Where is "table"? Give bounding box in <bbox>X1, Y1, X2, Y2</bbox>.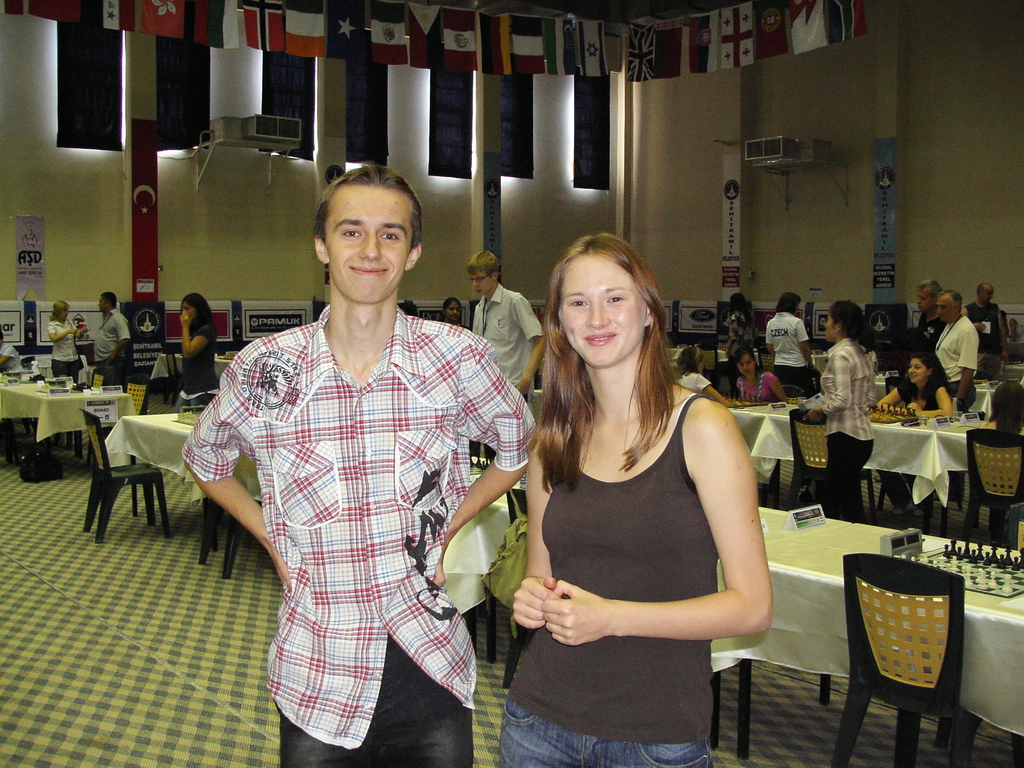
<bbox>732, 373, 961, 522</bbox>.
